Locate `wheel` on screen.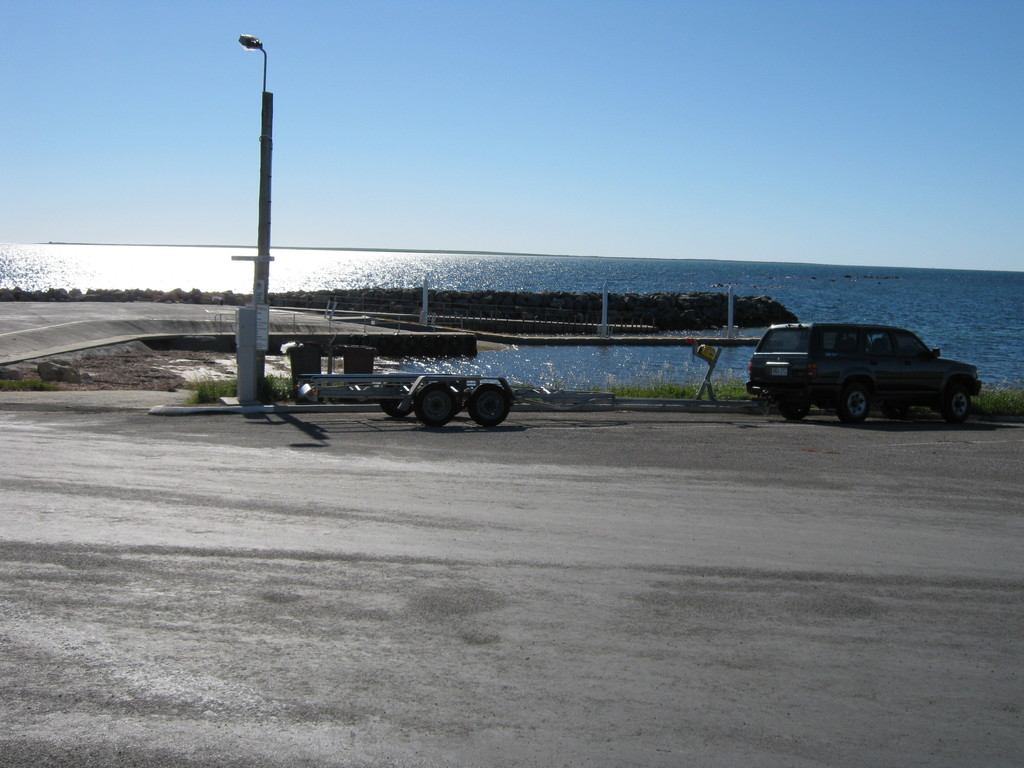
On screen at rect(775, 400, 816, 422).
